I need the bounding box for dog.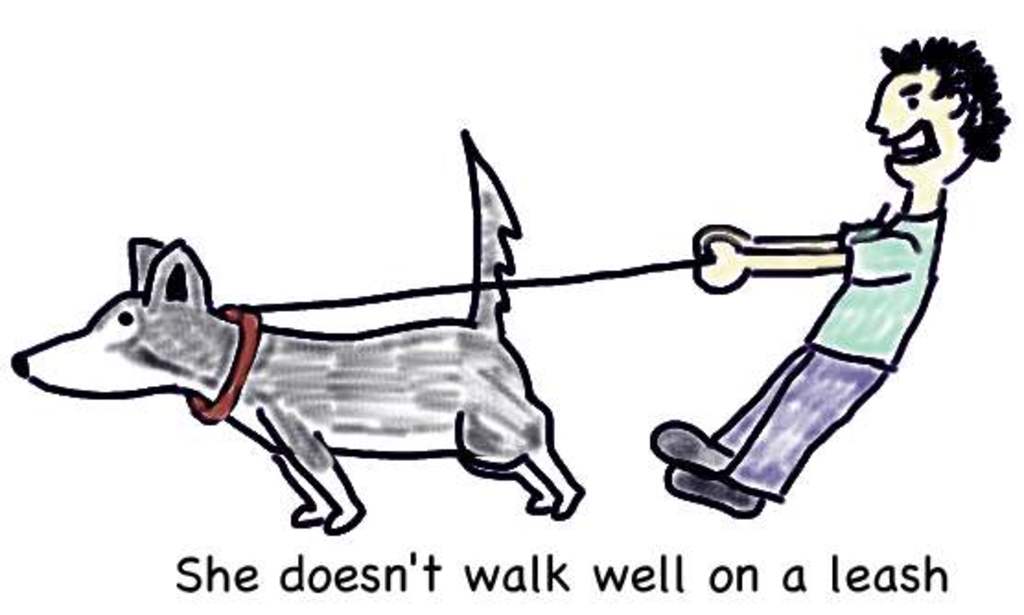
Here it is: Rect(7, 129, 589, 536).
